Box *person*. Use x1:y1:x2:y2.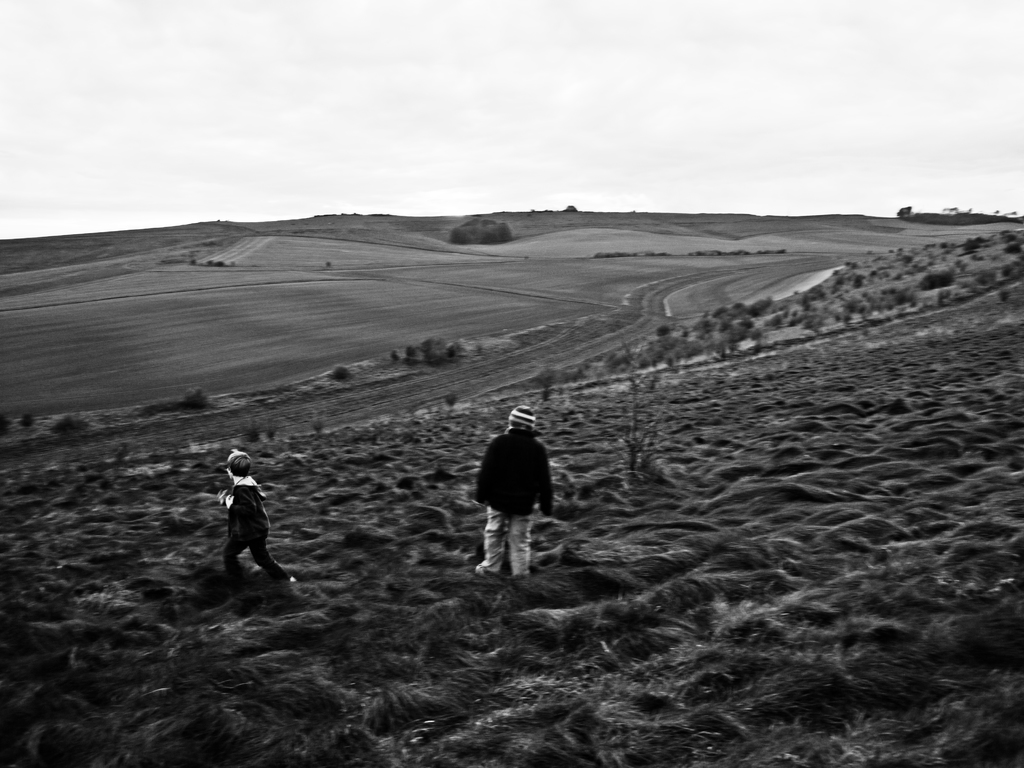
458:398:550:587.
